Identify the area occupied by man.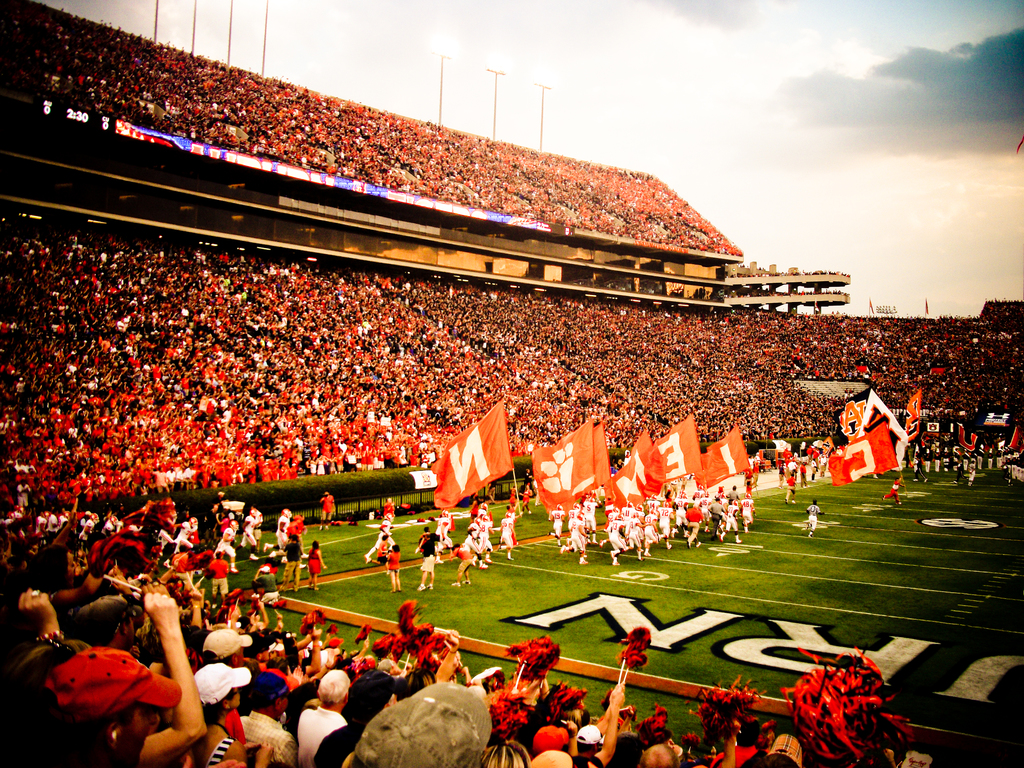
Area: l=882, t=478, r=907, b=503.
